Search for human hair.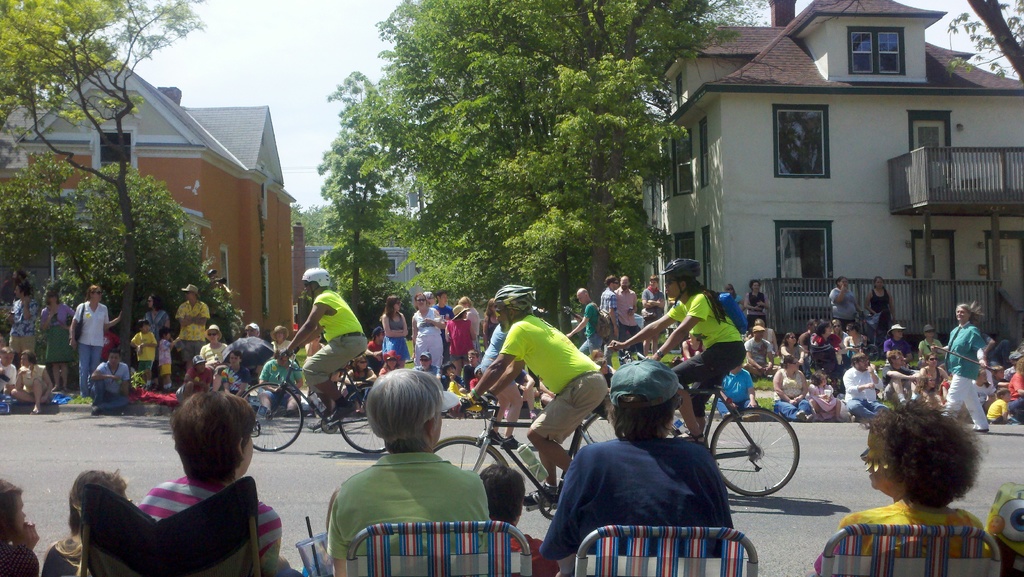
Found at [648, 275, 660, 284].
